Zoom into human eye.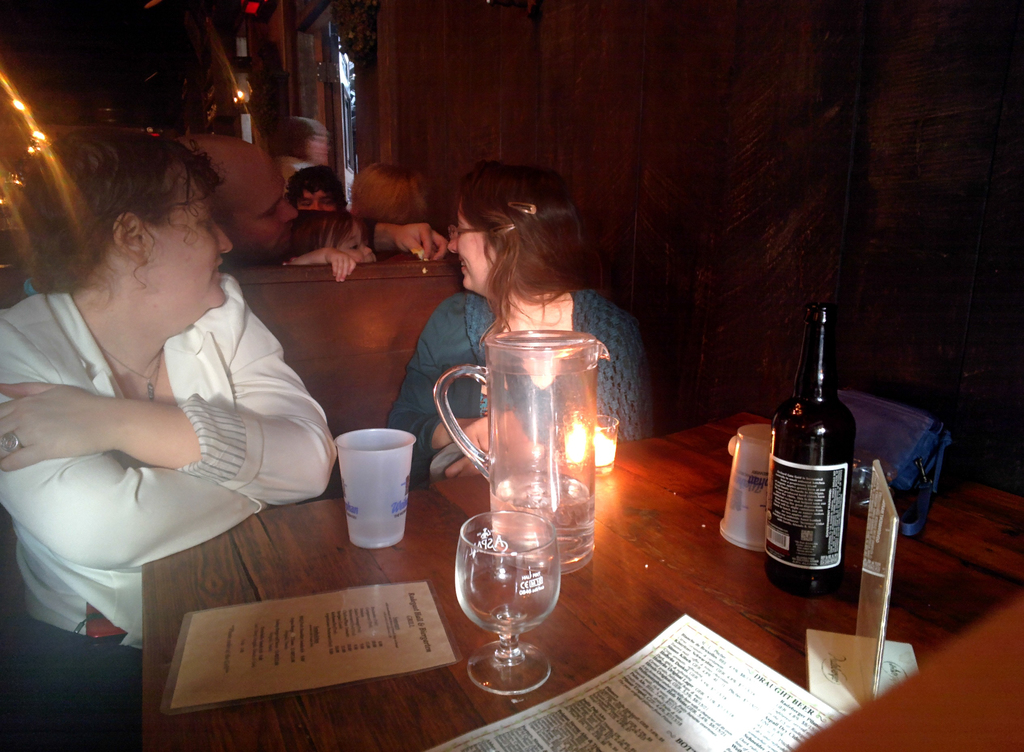
Zoom target: {"x1": 201, "y1": 215, "x2": 214, "y2": 227}.
